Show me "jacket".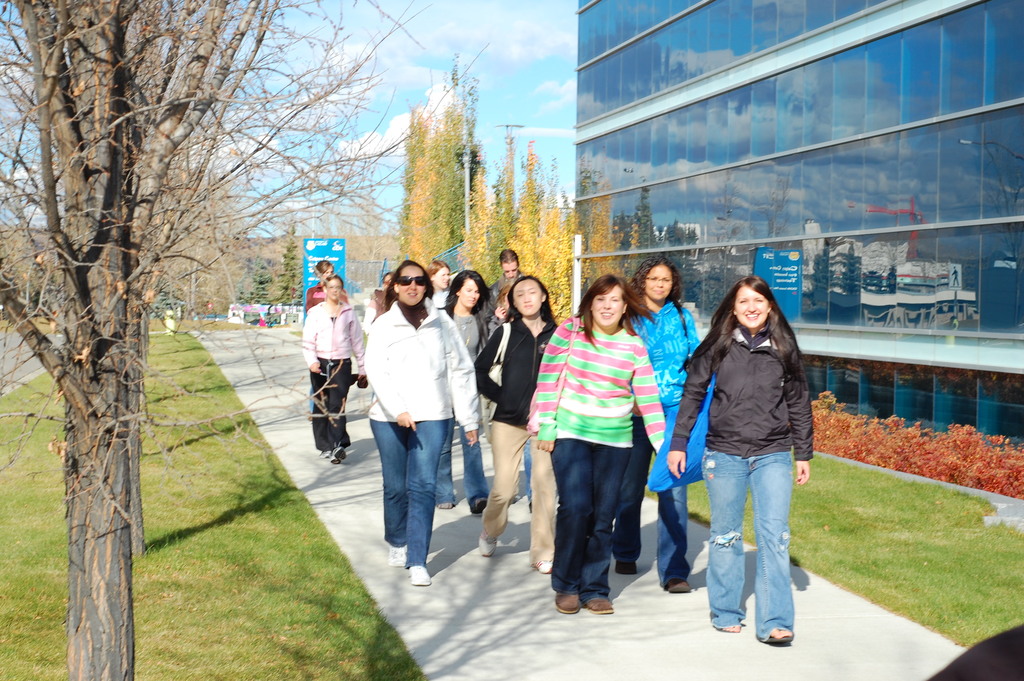
"jacket" is here: 671:326:812:459.
